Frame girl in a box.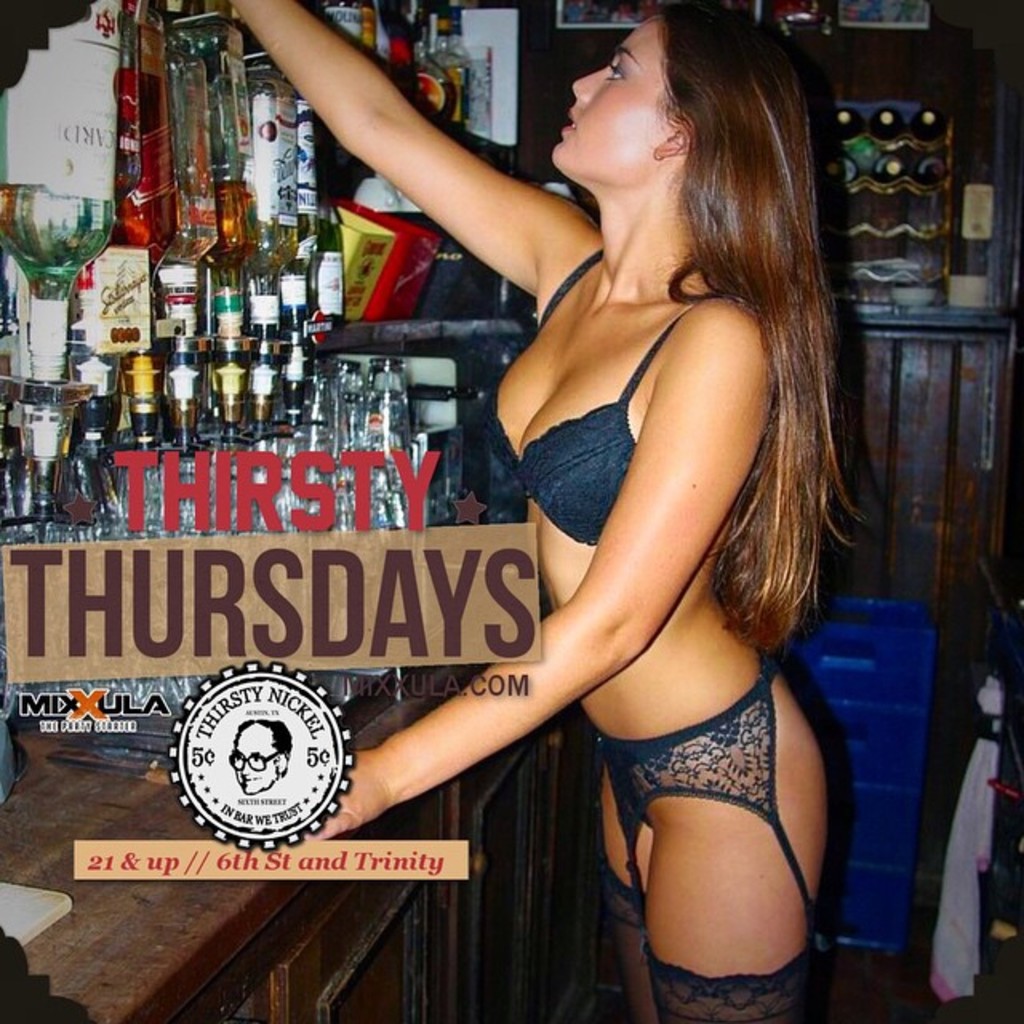
detection(229, 0, 862, 1022).
